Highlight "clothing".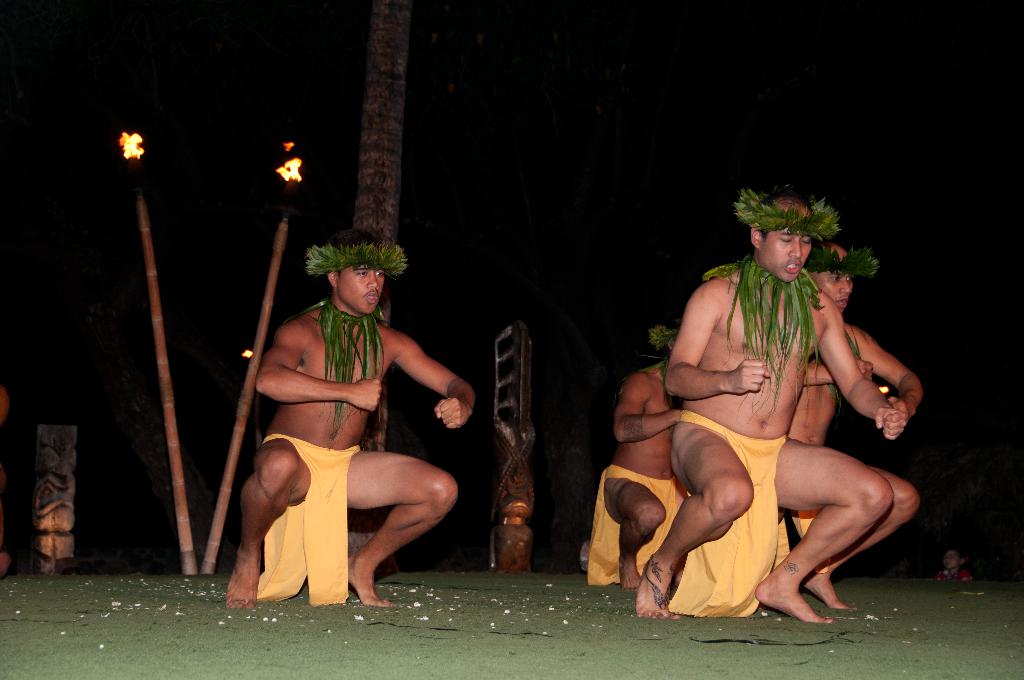
Highlighted region: 673 411 832 620.
